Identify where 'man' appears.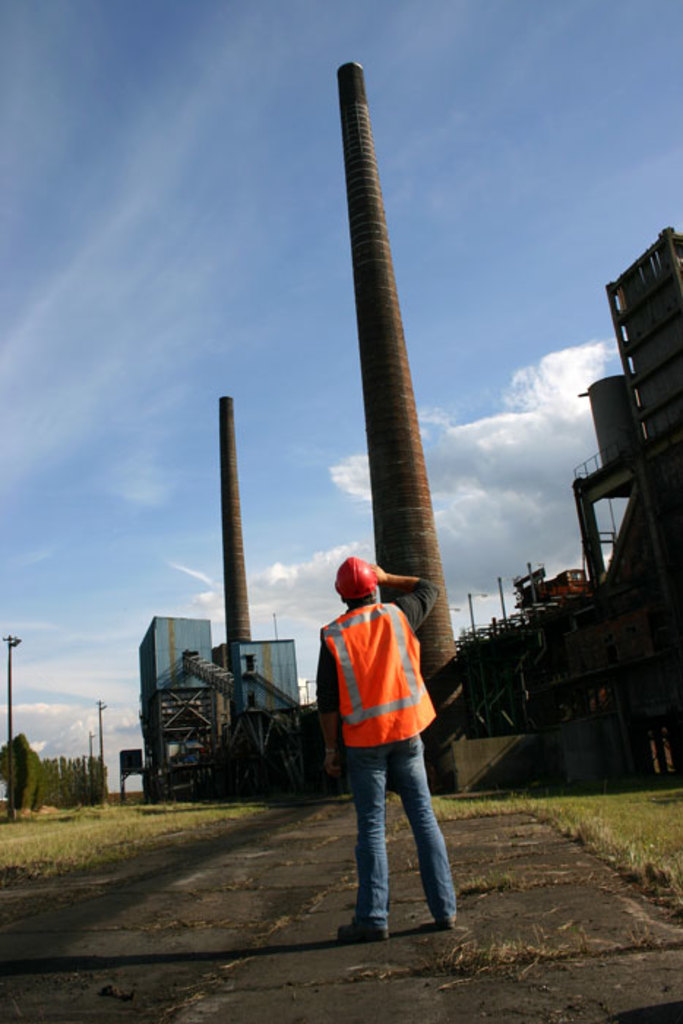
Appears at locate(312, 553, 467, 944).
